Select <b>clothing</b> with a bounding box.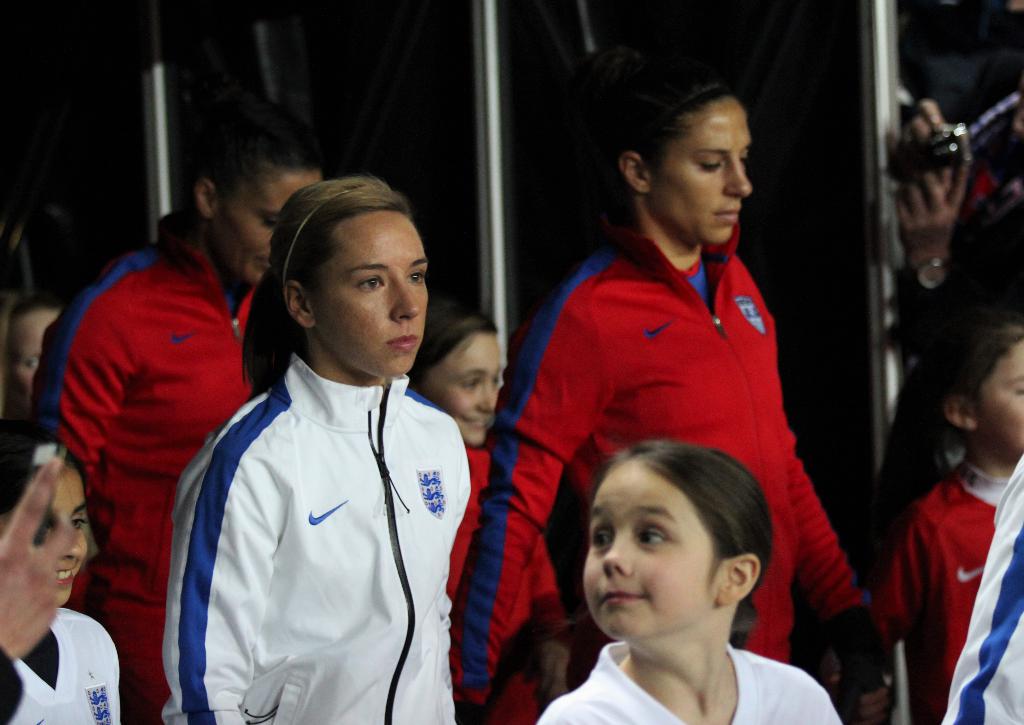
(left=7, top=605, right=136, bottom=724).
